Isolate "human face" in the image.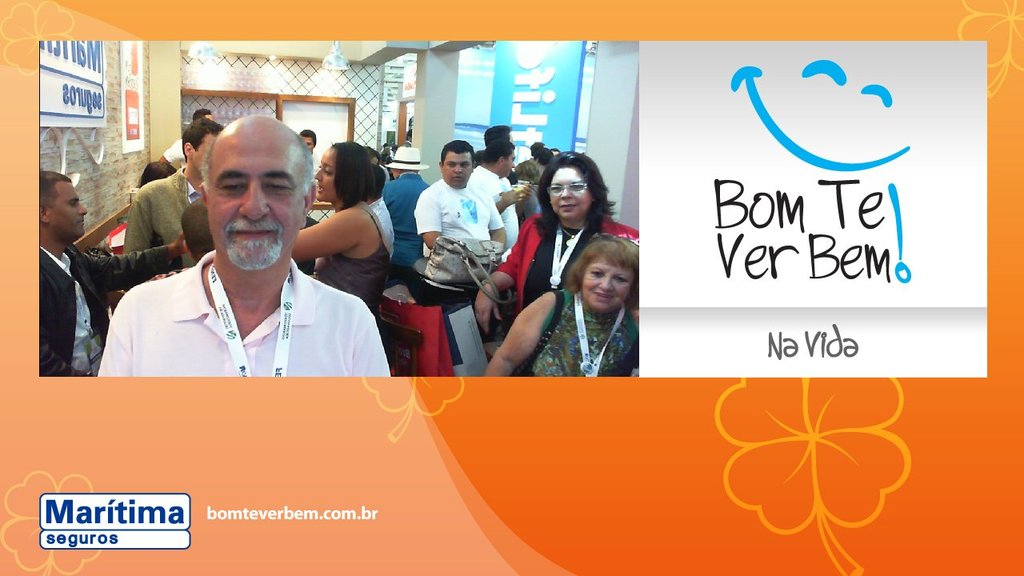
Isolated region: 441, 156, 469, 188.
